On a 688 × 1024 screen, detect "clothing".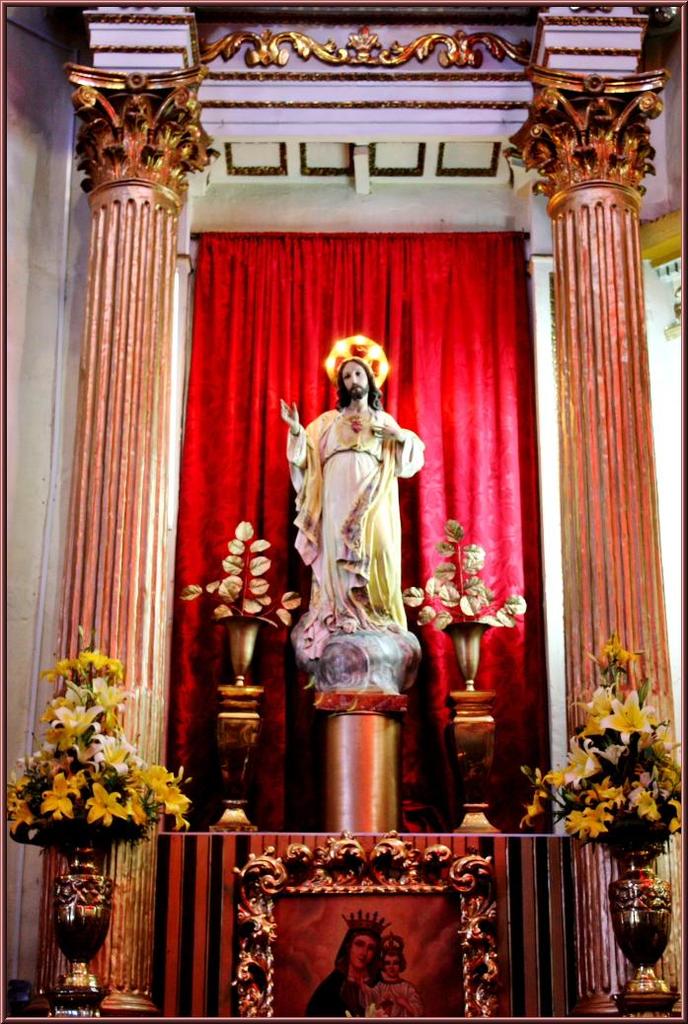
[left=360, top=977, right=417, bottom=1019].
